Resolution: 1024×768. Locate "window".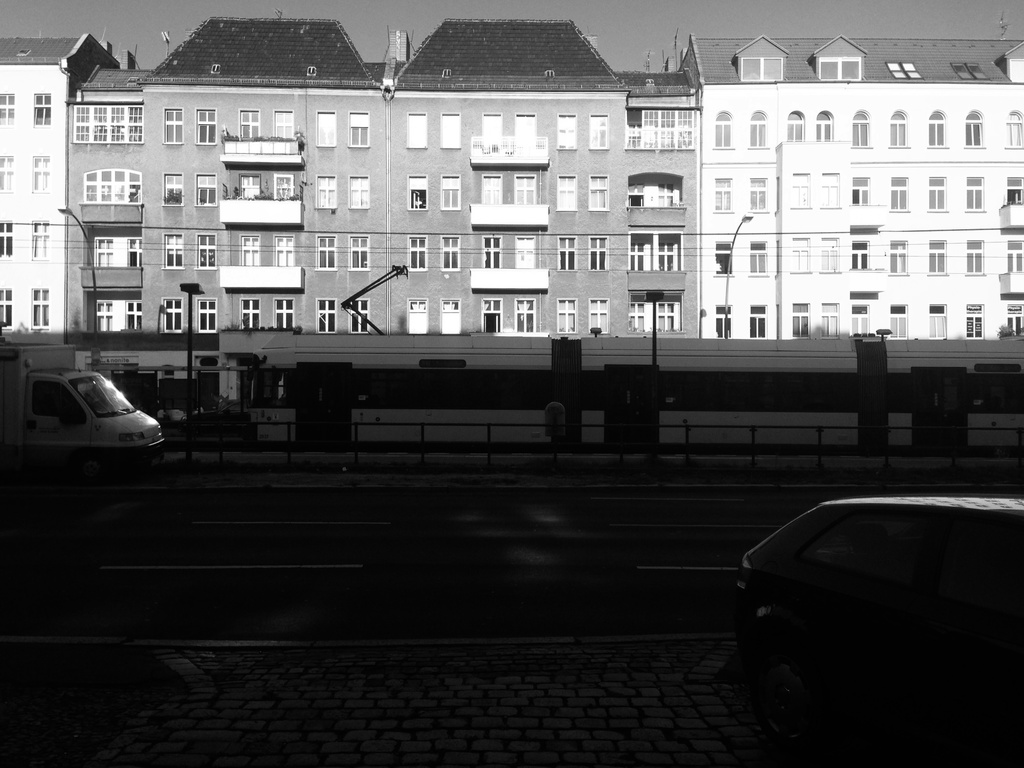
locate(29, 156, 49, 192).
